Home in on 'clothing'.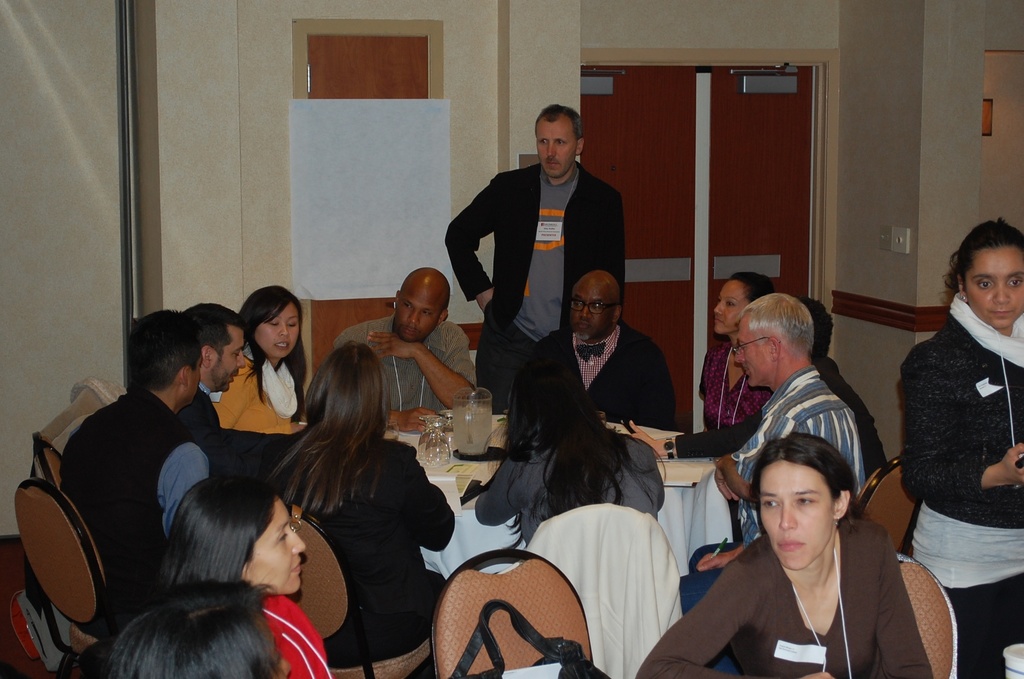
Homed in at [left=474, top=422, right=661, bottom=553].
